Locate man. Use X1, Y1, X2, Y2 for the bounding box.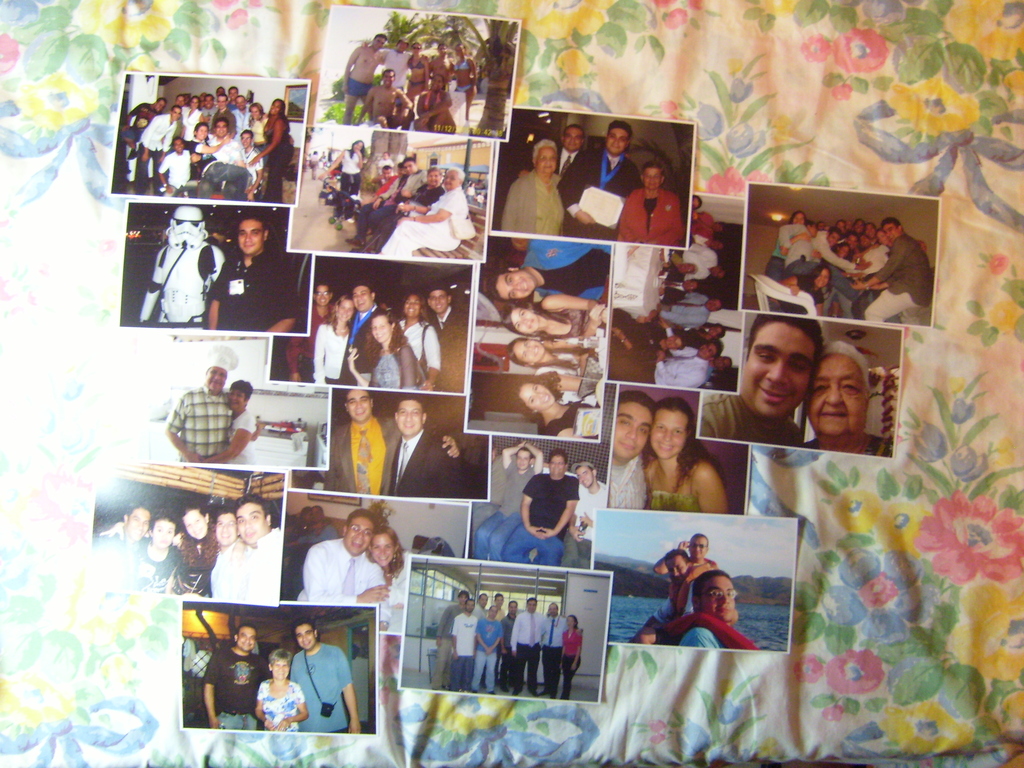
652, 532, 709, 577.
